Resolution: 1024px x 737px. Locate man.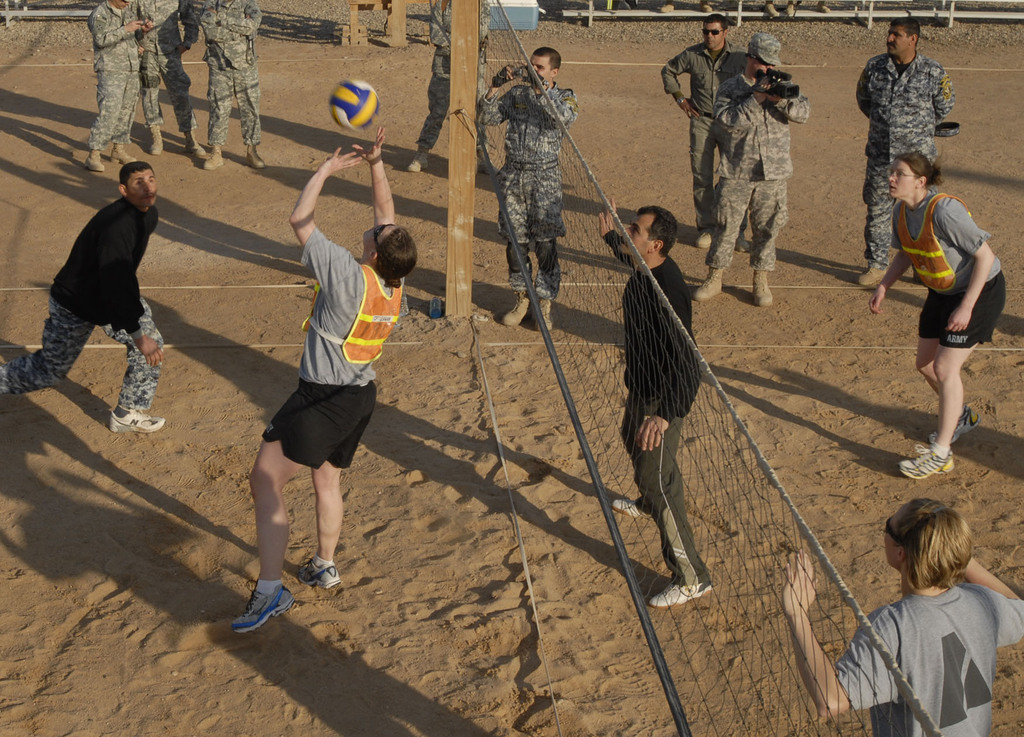
[x1=662, y1=9, x2=748, y2=253].
